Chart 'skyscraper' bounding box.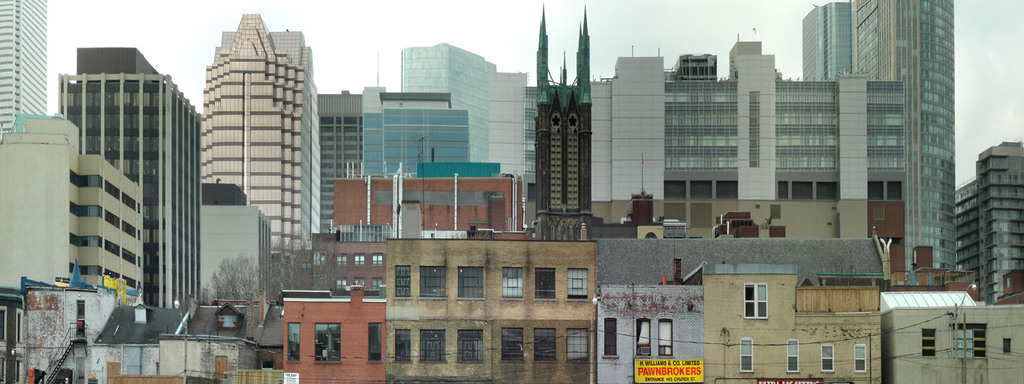
Charted: [802, 0, 961, 271].
